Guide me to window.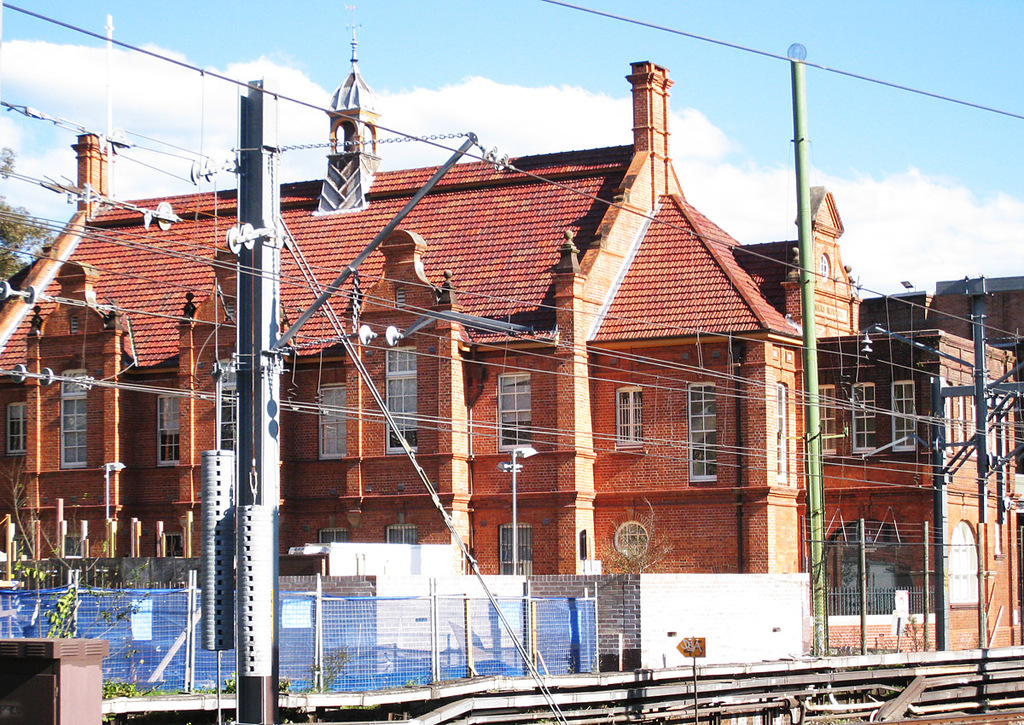
Guidance: 381, 353, 417, 452.
